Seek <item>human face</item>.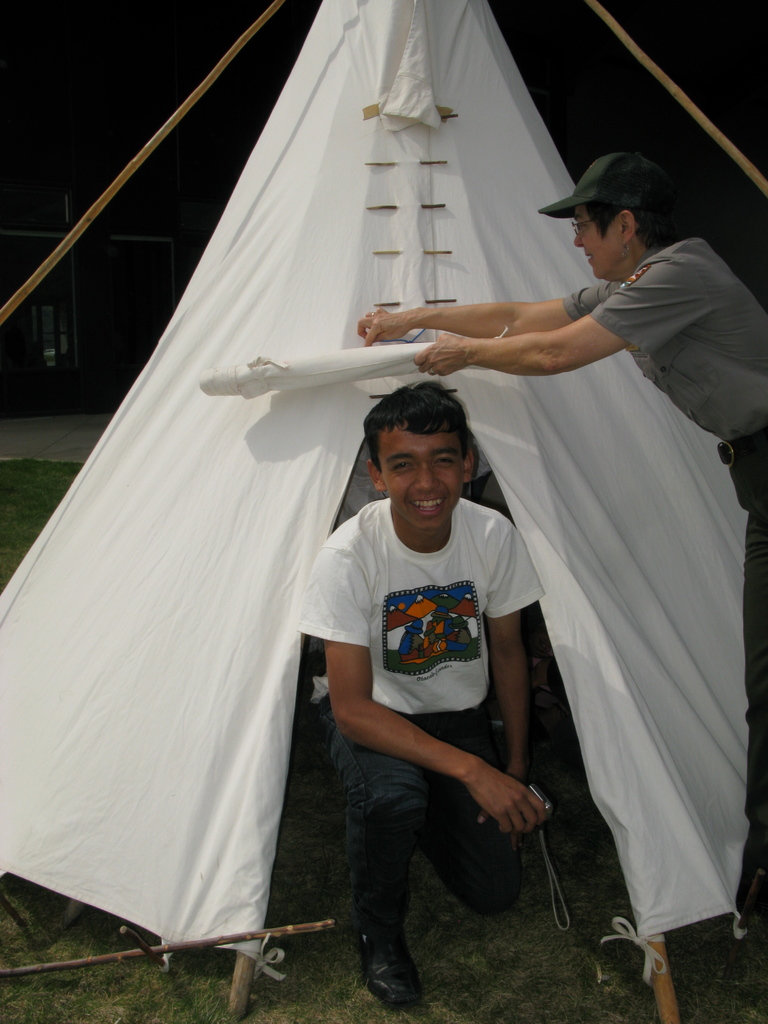
x1=379, y1=423, x2=468, y2=535.
